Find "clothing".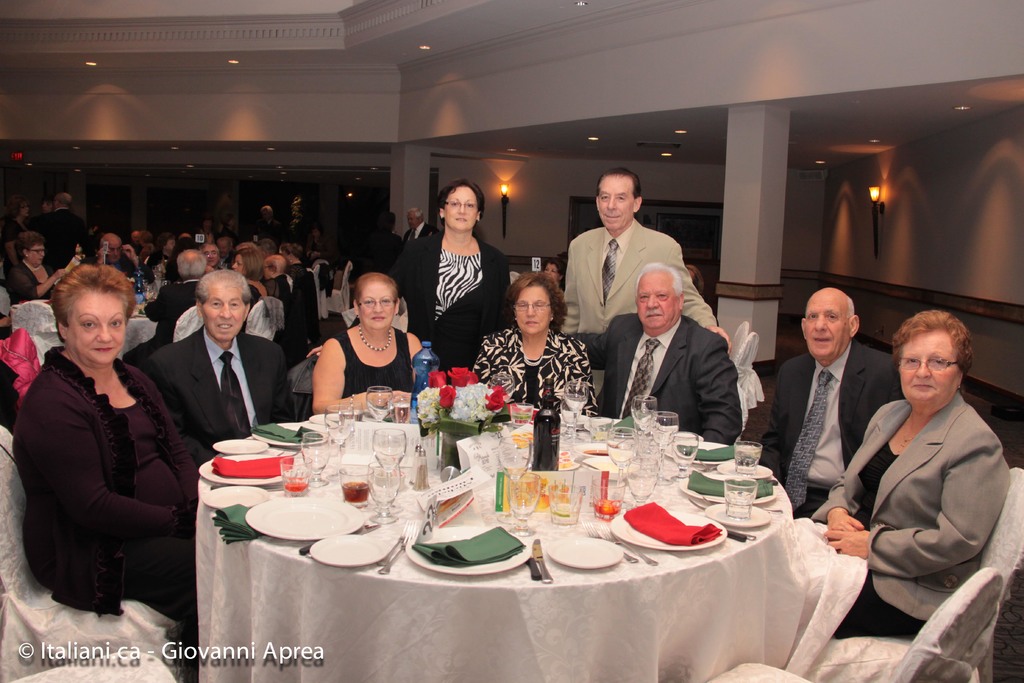
left=852, top=372, right=1004, bottom=635.
